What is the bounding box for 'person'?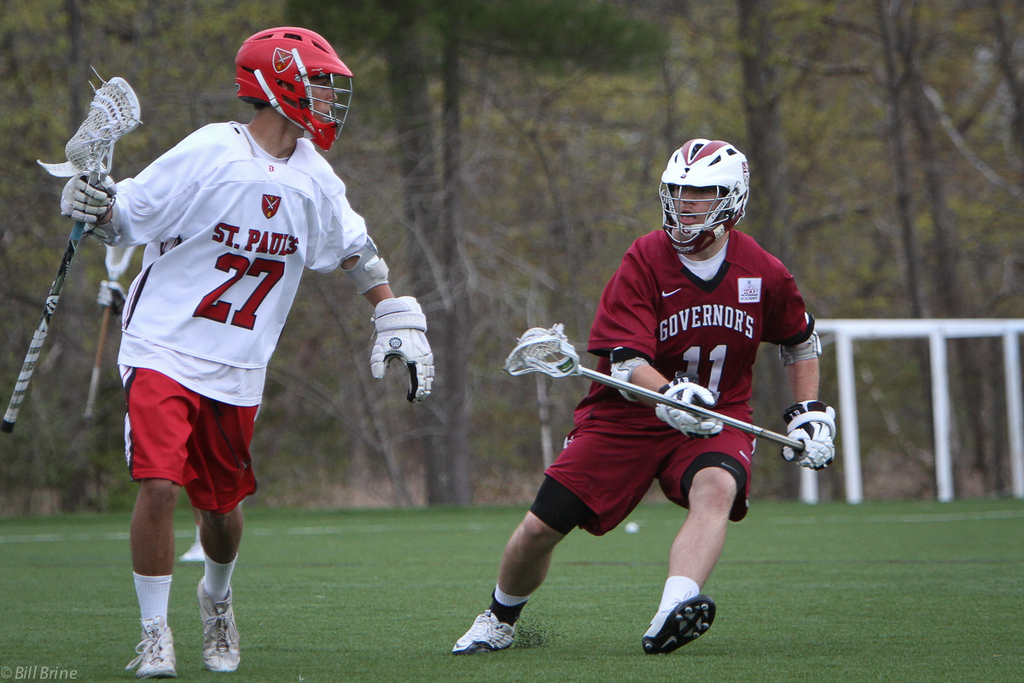
(106, 23, 394, 682).
